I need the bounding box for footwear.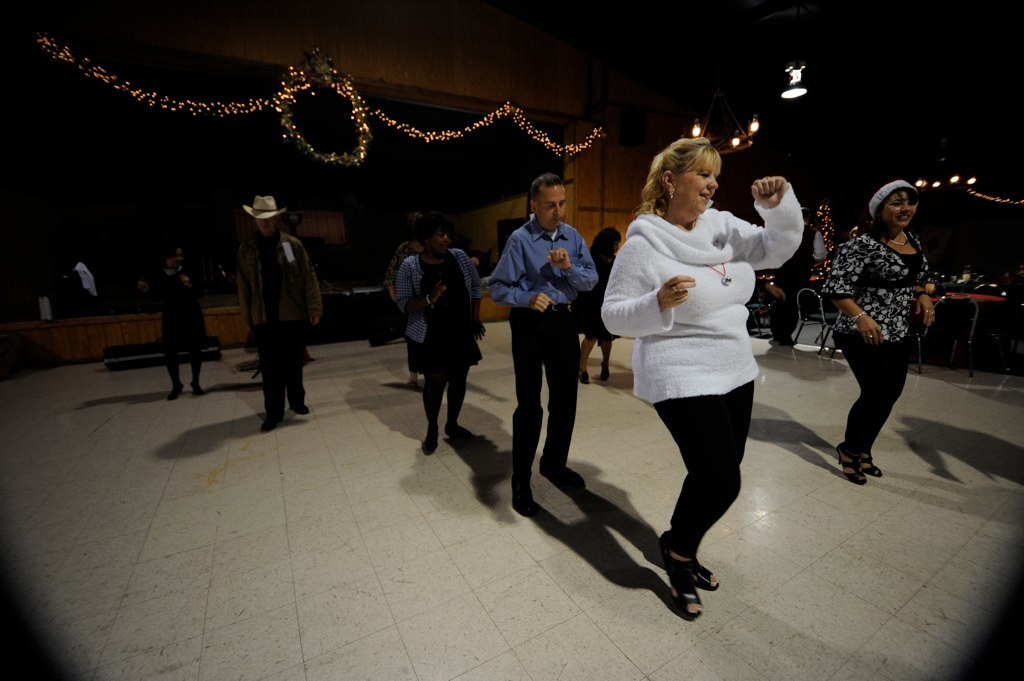
Here it is: [x1=688, y1=553, x2=730, y2=599].
